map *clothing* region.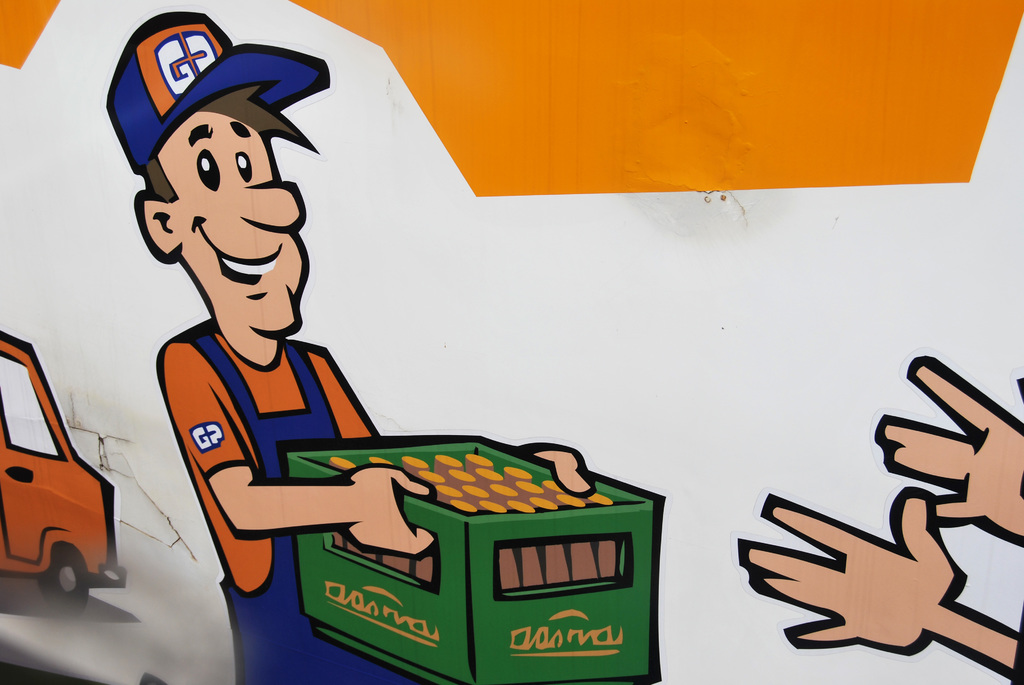
Mapped to x1=154 y1=317 x2=391 y2=684.
